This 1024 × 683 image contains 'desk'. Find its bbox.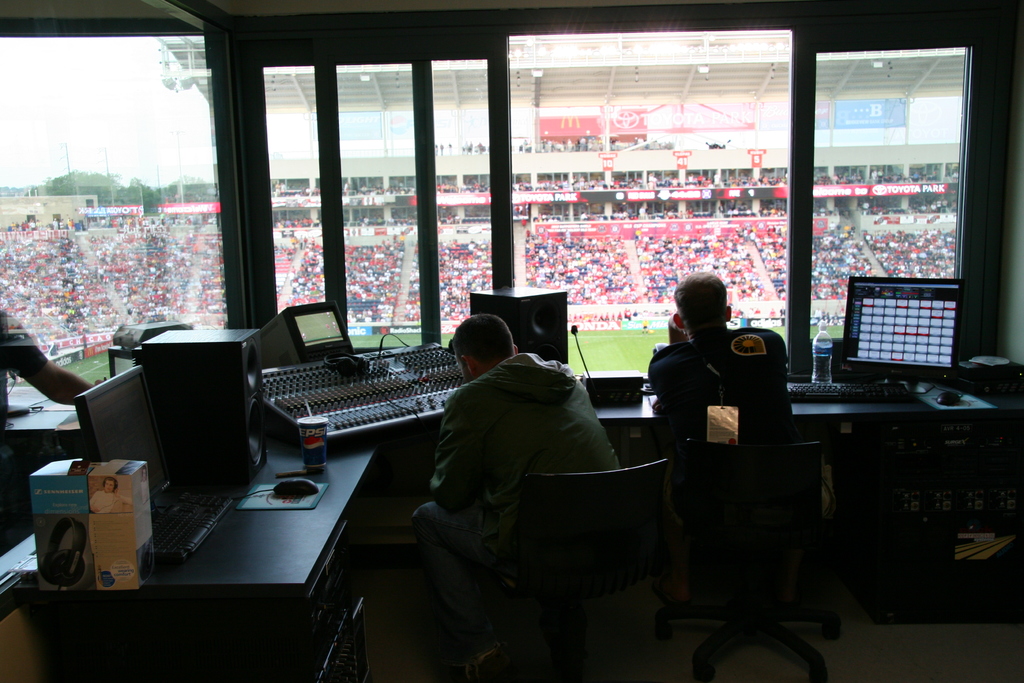
[left=24, top=356, right=344, bottom=662].
